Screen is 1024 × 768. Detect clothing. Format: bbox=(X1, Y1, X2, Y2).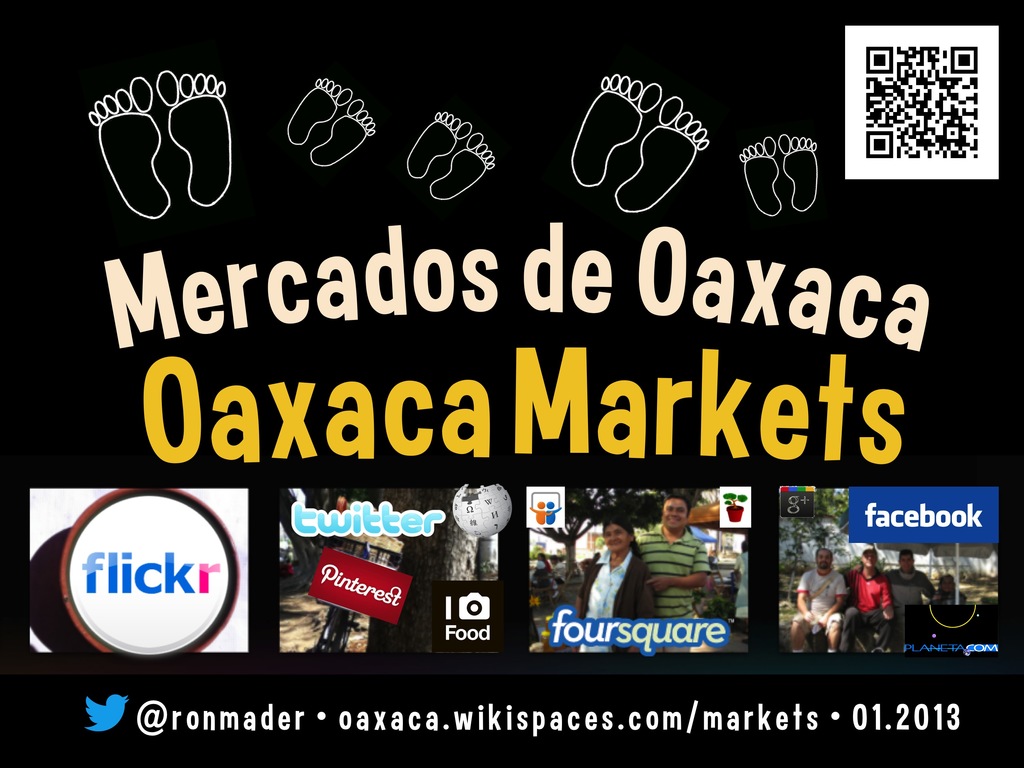
bbox=(798, 566, 845, 629).
